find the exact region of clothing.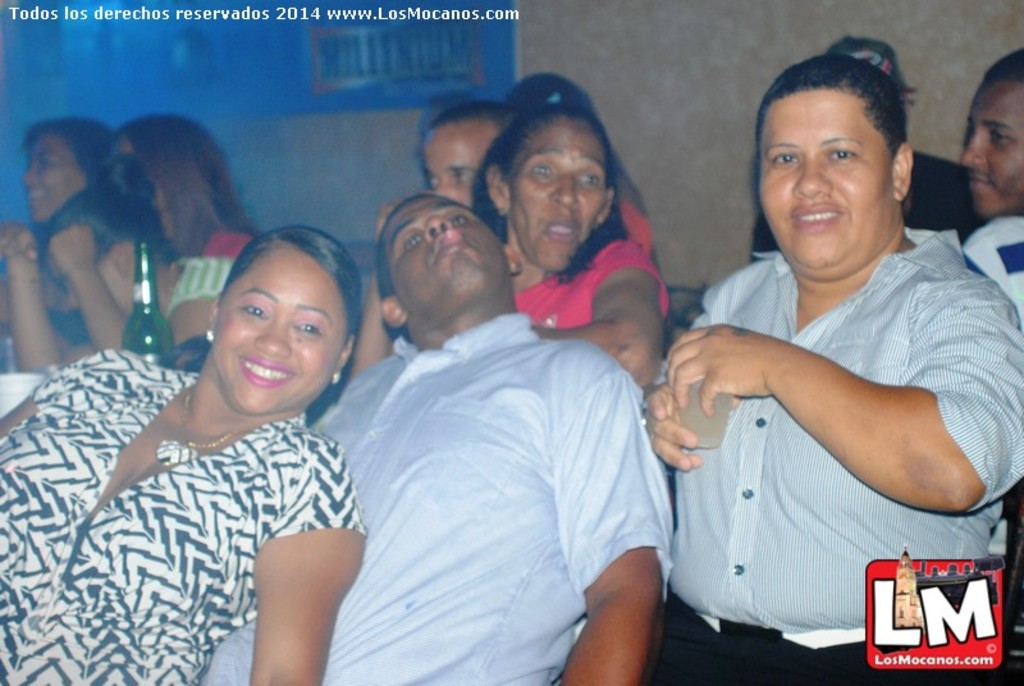
Exact region: box=[201, 224, 255, 262].
